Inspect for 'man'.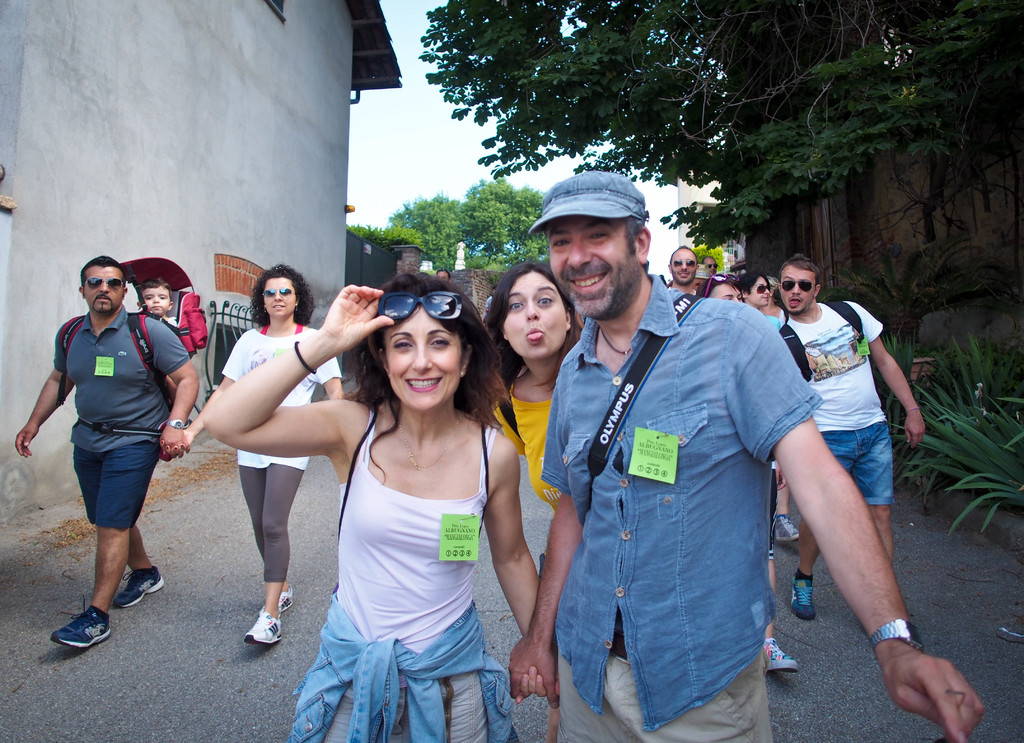
Inspection: [left=504, top=164, right=993, bottom=742].
